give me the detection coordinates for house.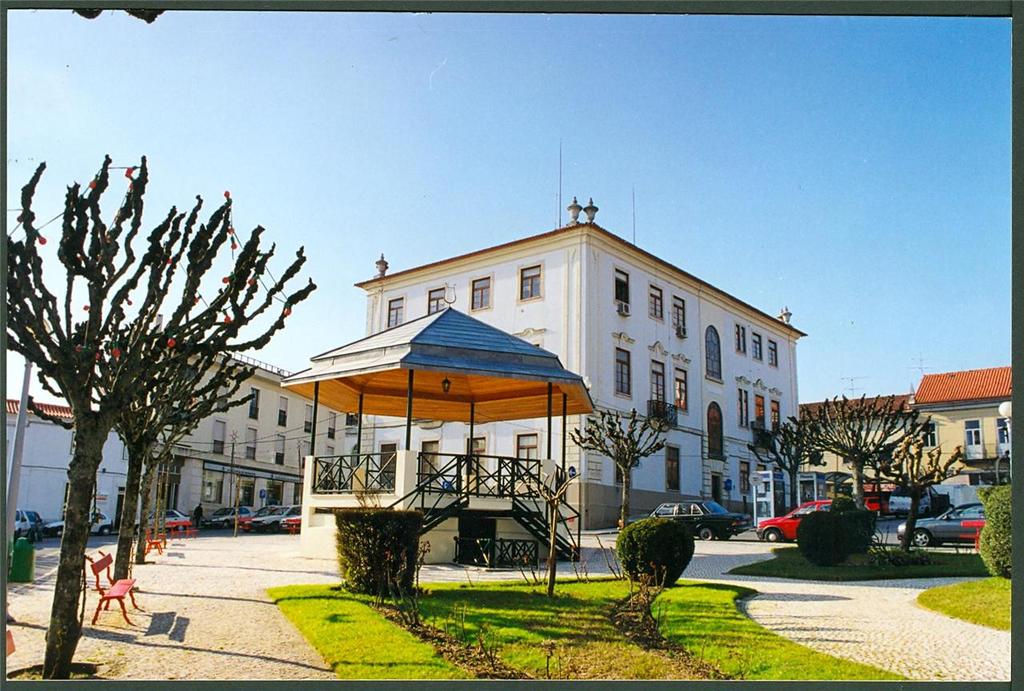
[907,365,1013,485].
